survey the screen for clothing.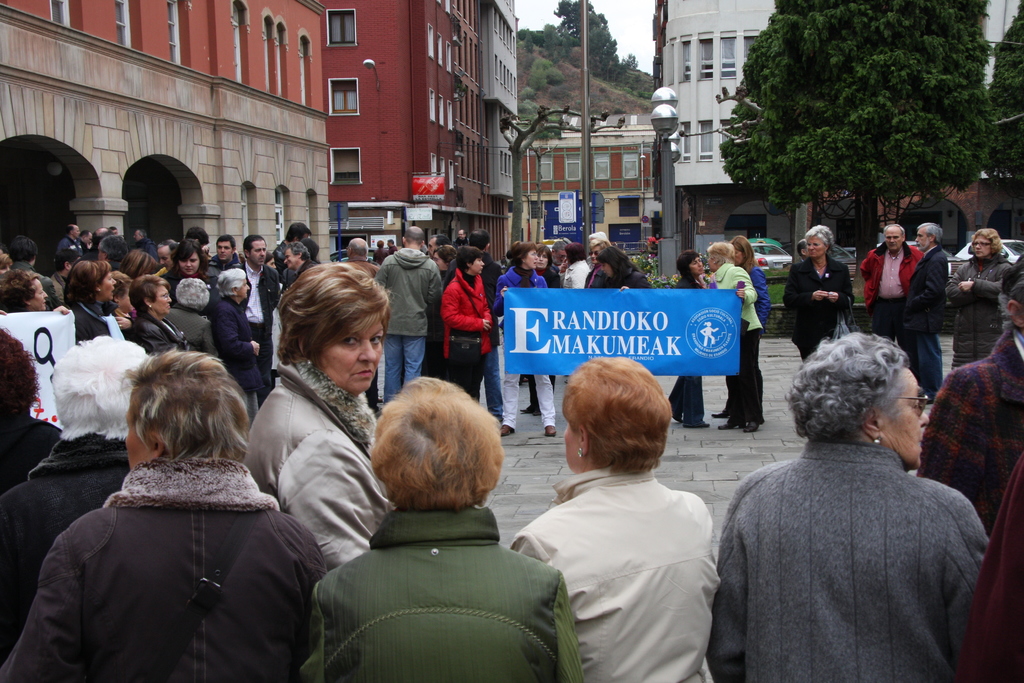
Survey found: bbox=[240, 259, 281, 405].
